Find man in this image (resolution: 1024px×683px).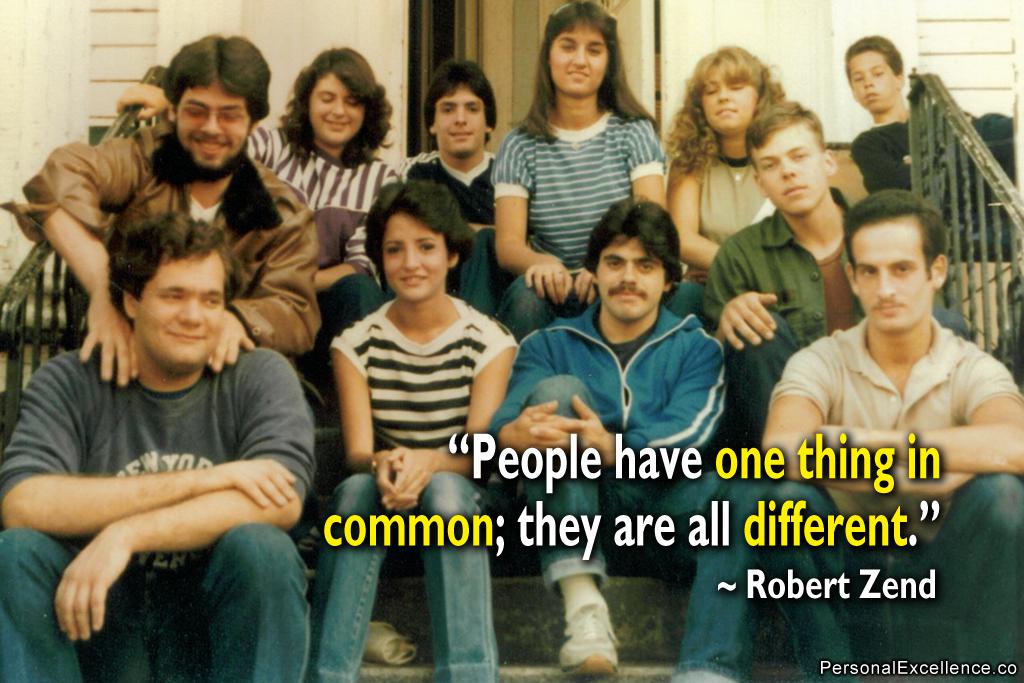
pyautogui.locateOnScreen(477, 192, 768, 682).
